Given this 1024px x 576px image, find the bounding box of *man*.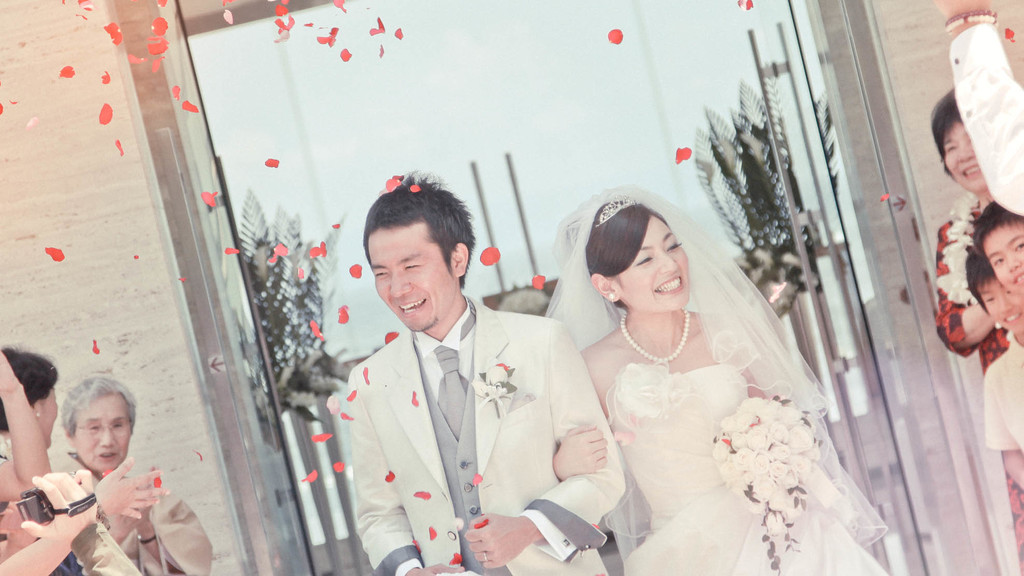
{"left": 319, "top": 164, "right": 651, "bottom": 575}.
